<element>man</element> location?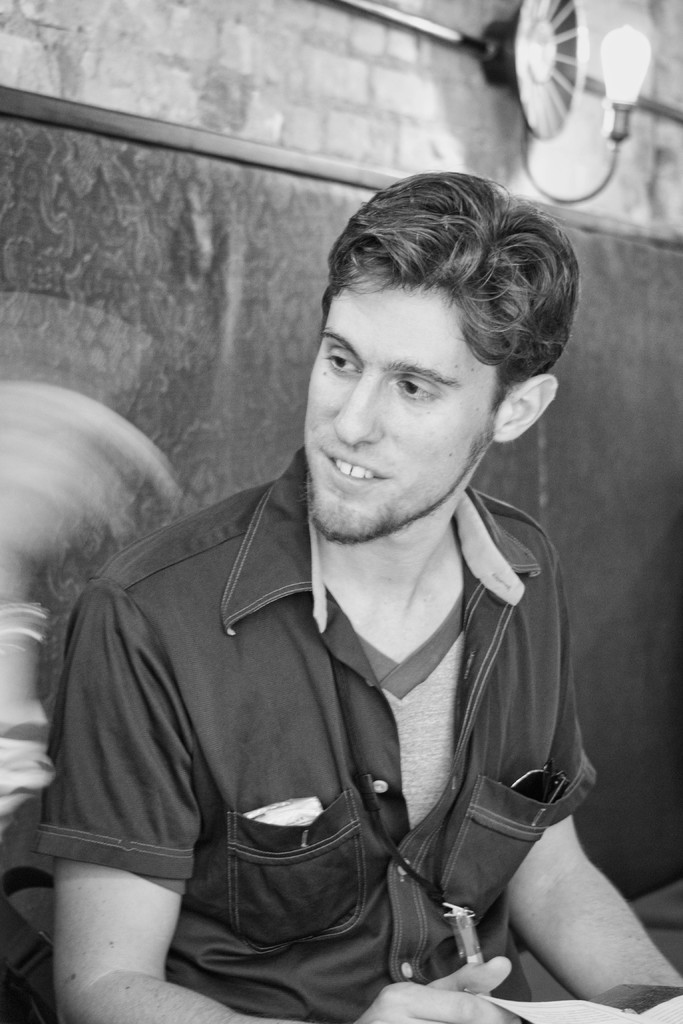
[left=71, top=160, right=641, bottom=1010]
